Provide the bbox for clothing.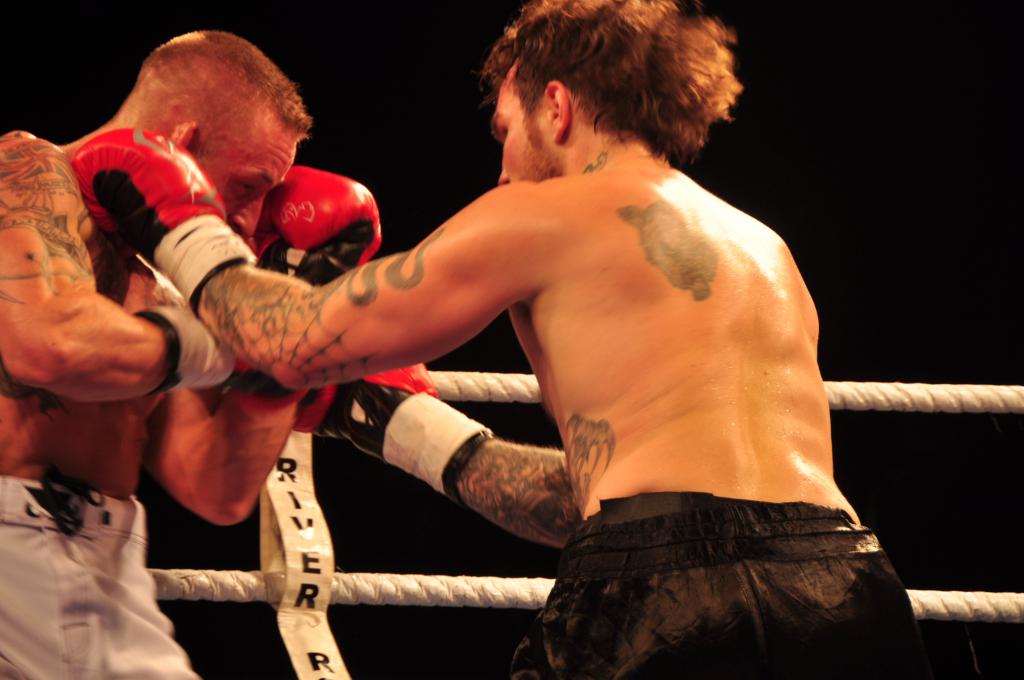
<region>477, 403, 936, 659</region>.
